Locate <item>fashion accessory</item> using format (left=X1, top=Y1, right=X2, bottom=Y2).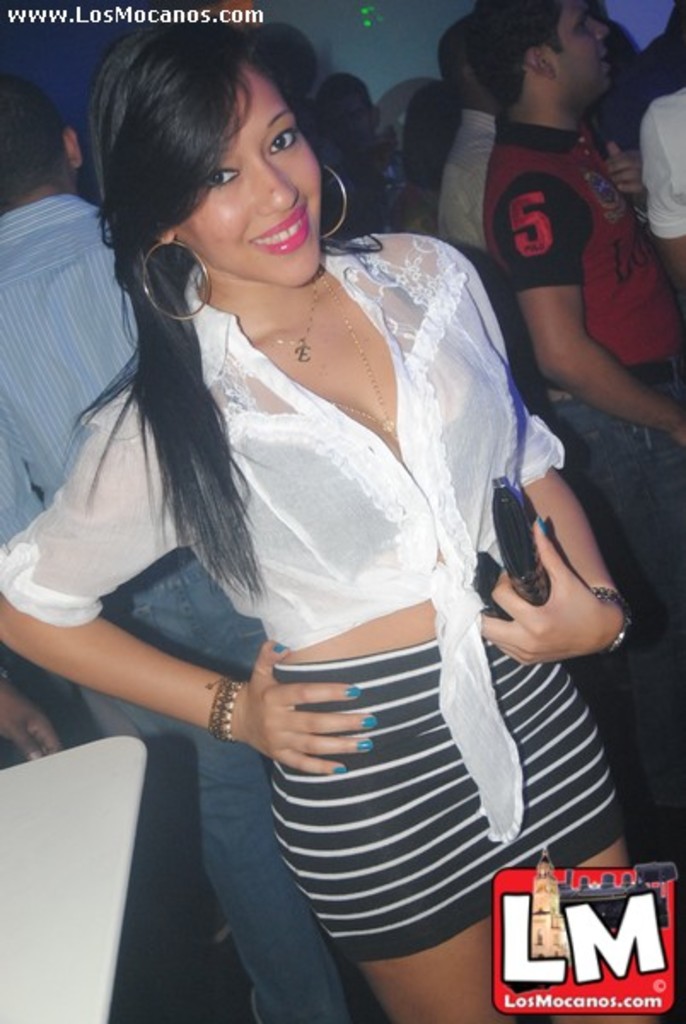
(left=321, top=273, right=401, bottom=437).
